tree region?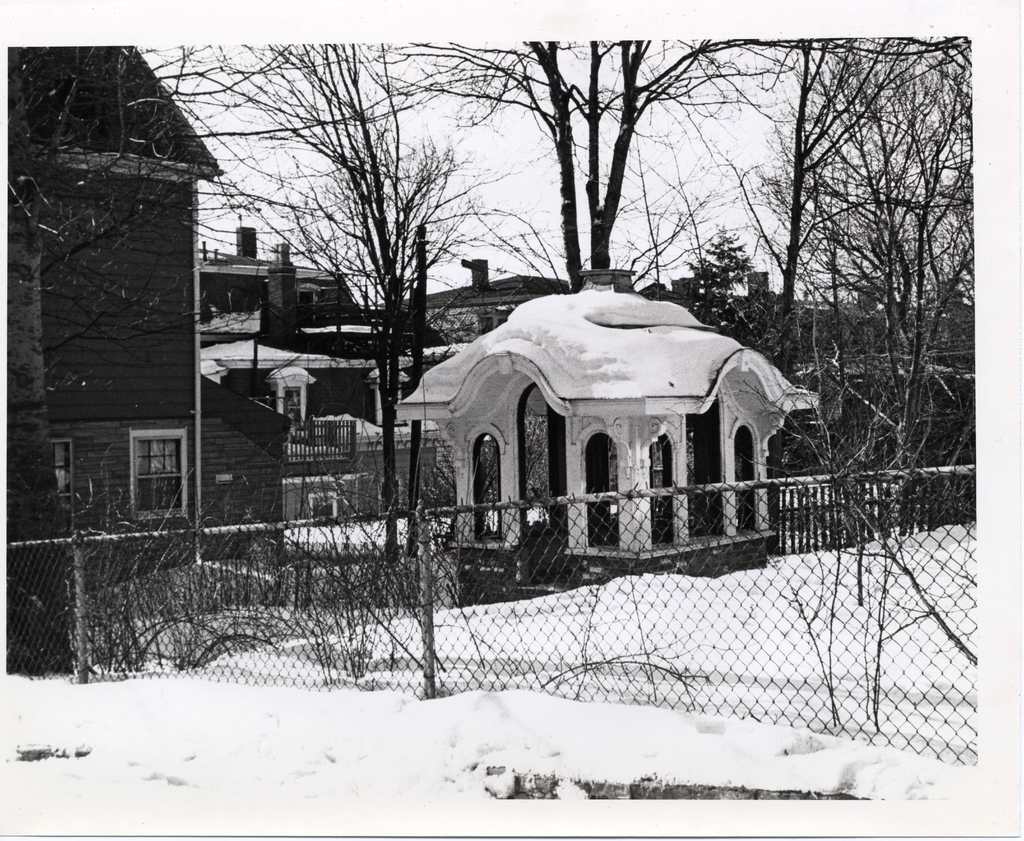
{"x1": 198, "y1": 28, "x2": 533, "y2": 698}
